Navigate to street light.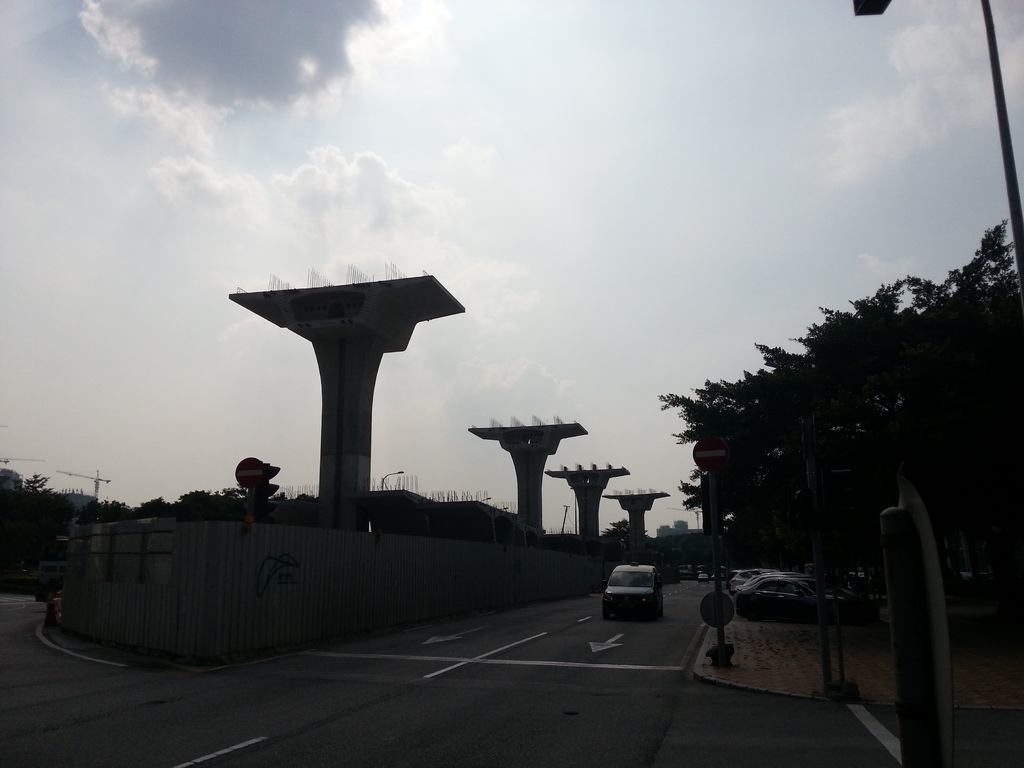
Navigation target: [500, 503, 508, 511].
